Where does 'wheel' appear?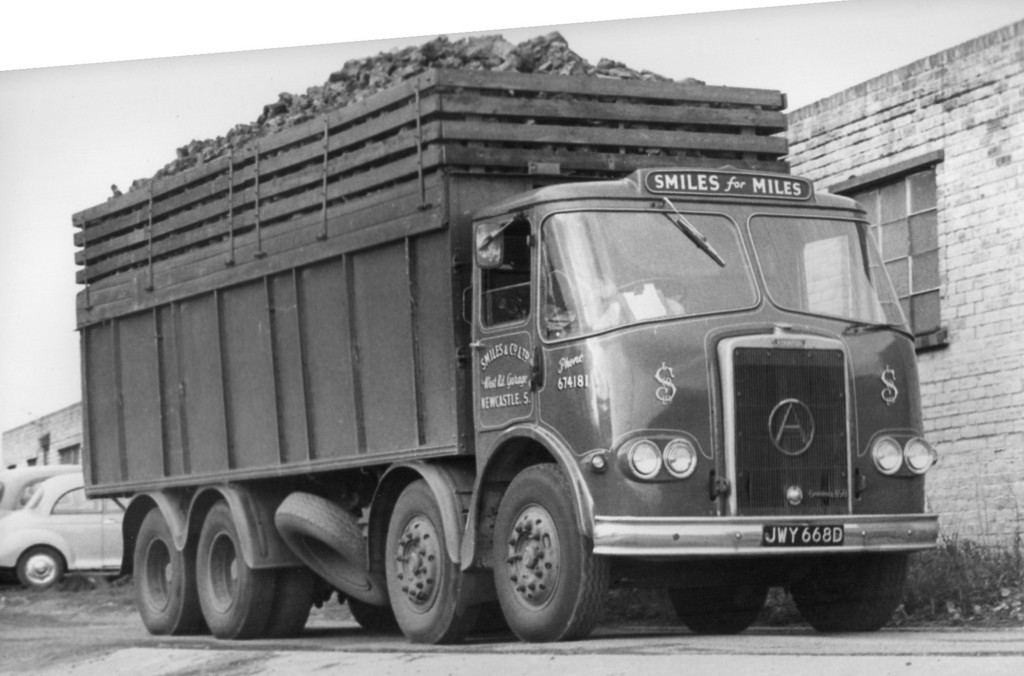
Appears at left=381, top=476, right=474, bottom=644.
